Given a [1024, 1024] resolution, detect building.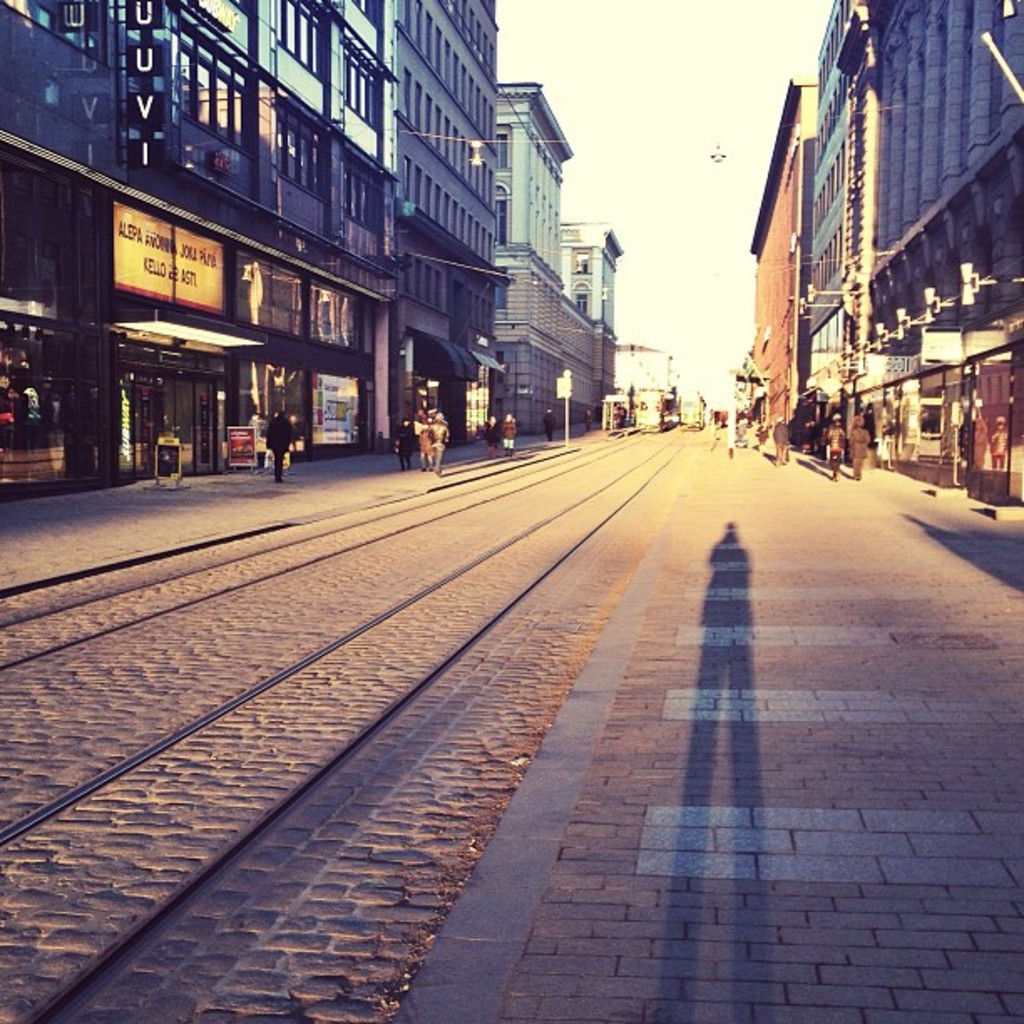
{"x1": 808, "y1": 0, "x2": 1022, "y2": 474}.
